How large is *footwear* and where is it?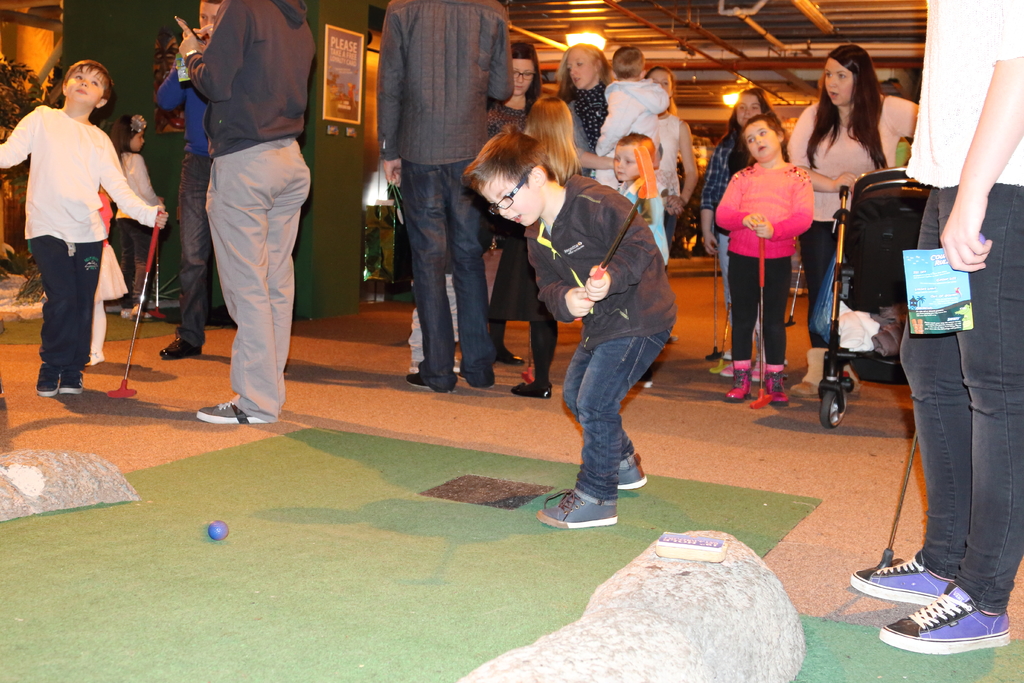
Bounding box: box(35, 374, 63, 398).
